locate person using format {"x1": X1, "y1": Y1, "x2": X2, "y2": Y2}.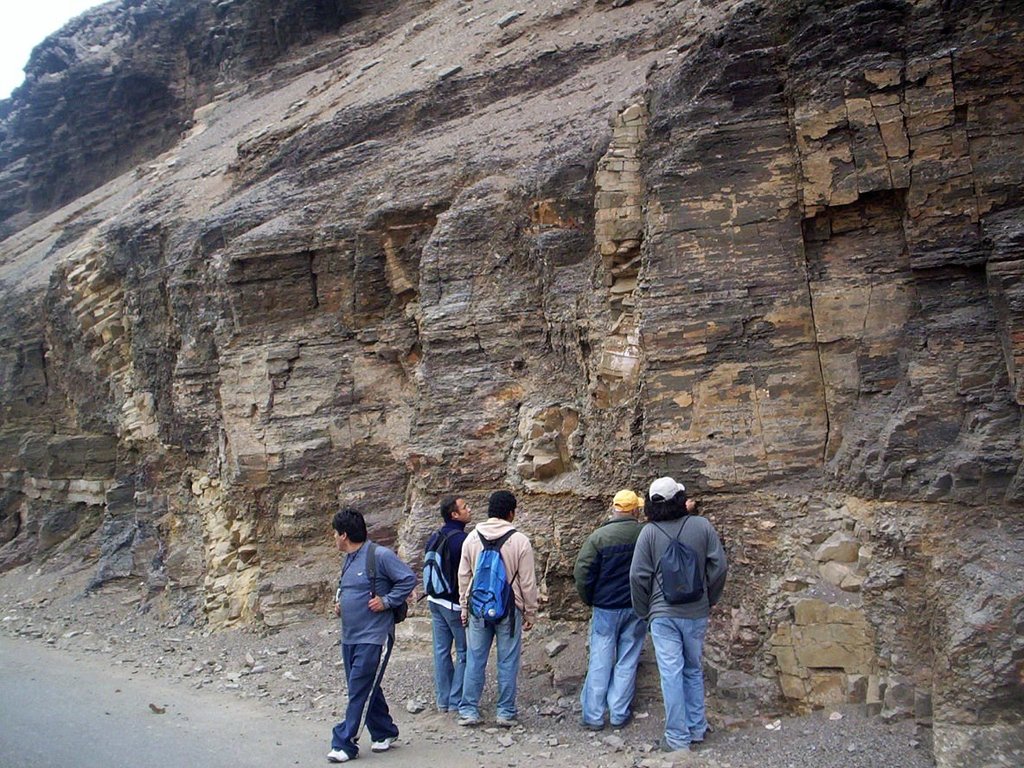
{"x1": 419, "y1": 497, "x2": 472, "y2": 719}.
